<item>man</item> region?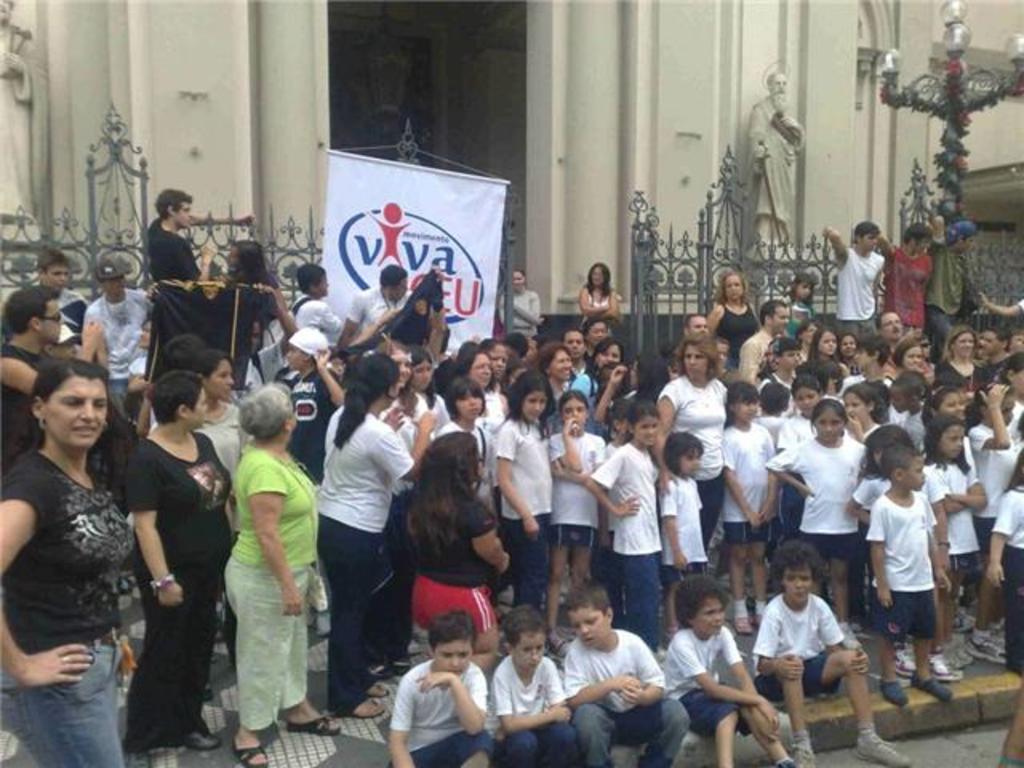
l=824, t=218, r=888, b=328
